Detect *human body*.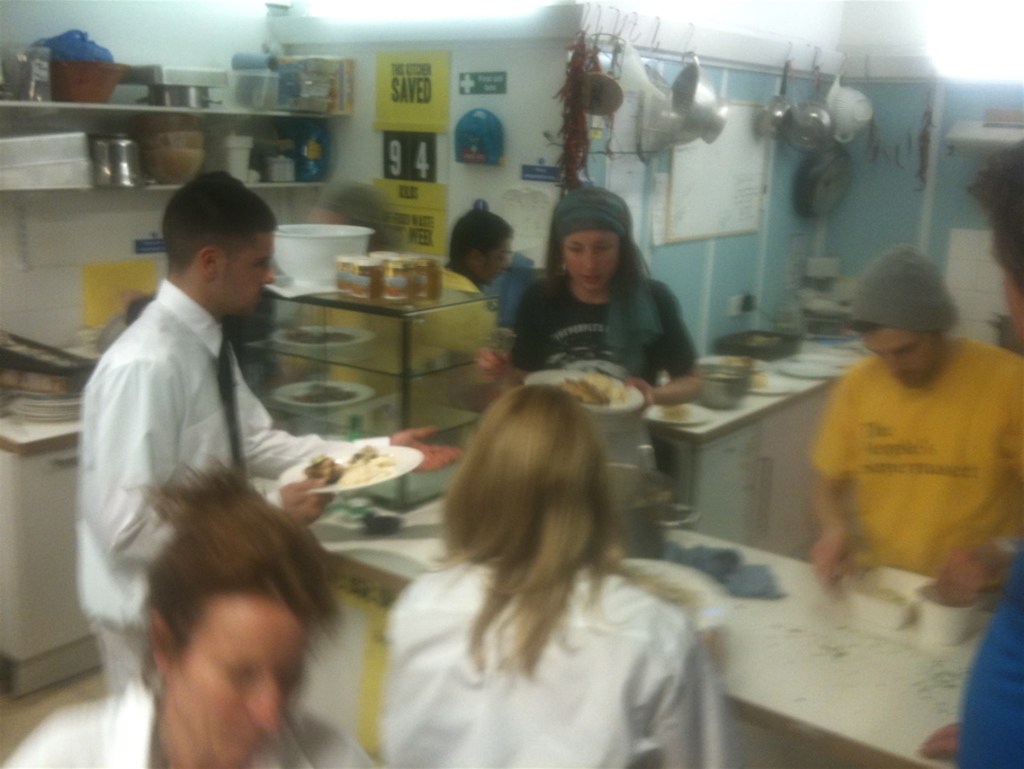
Detected at crop(514, 267, 706, 482).
